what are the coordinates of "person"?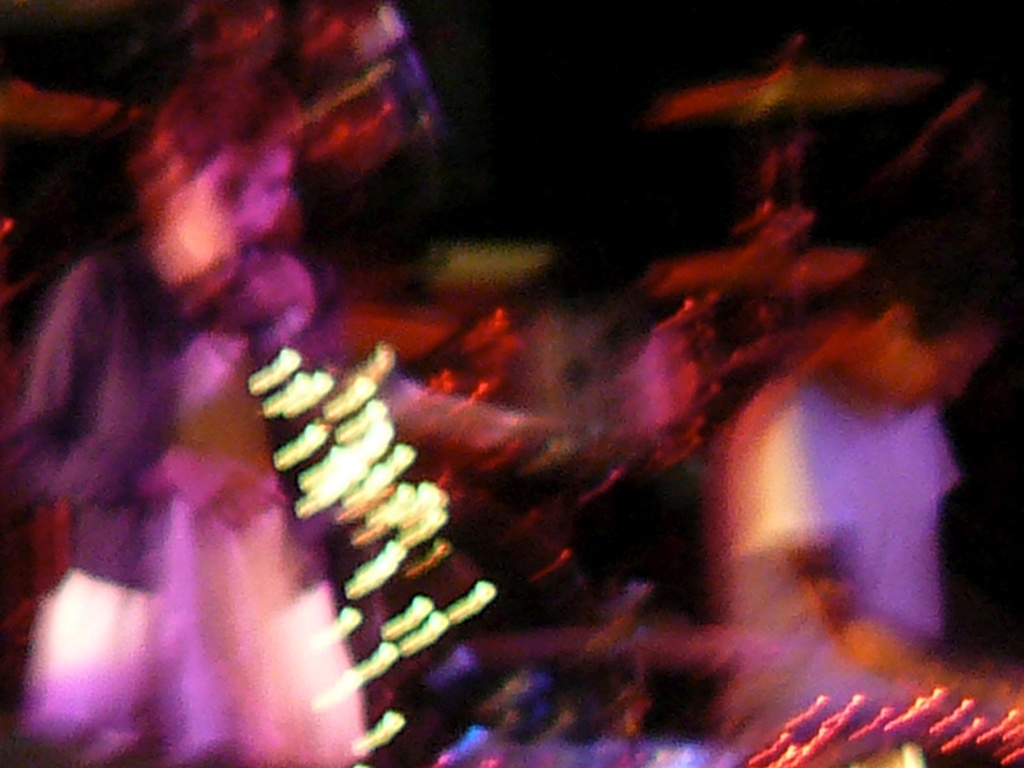
left=715, top=226, right=1019, bottom=767.
